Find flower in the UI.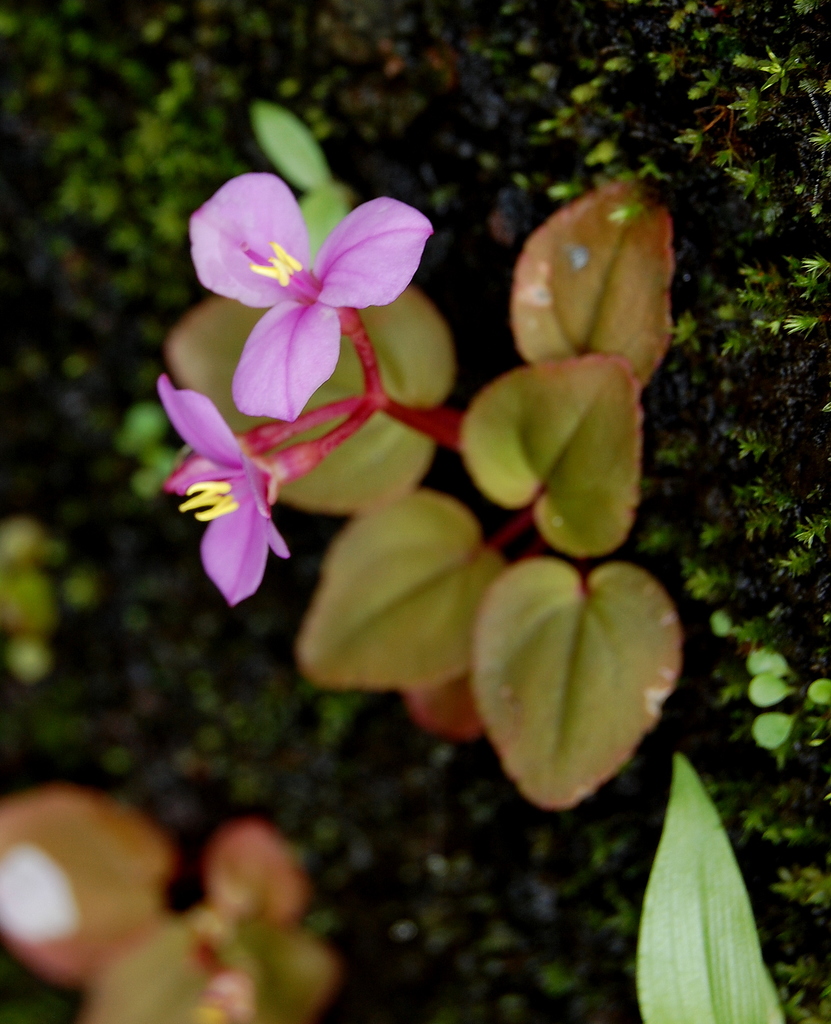
UI element at select_region(161, 388, 313, 611).
